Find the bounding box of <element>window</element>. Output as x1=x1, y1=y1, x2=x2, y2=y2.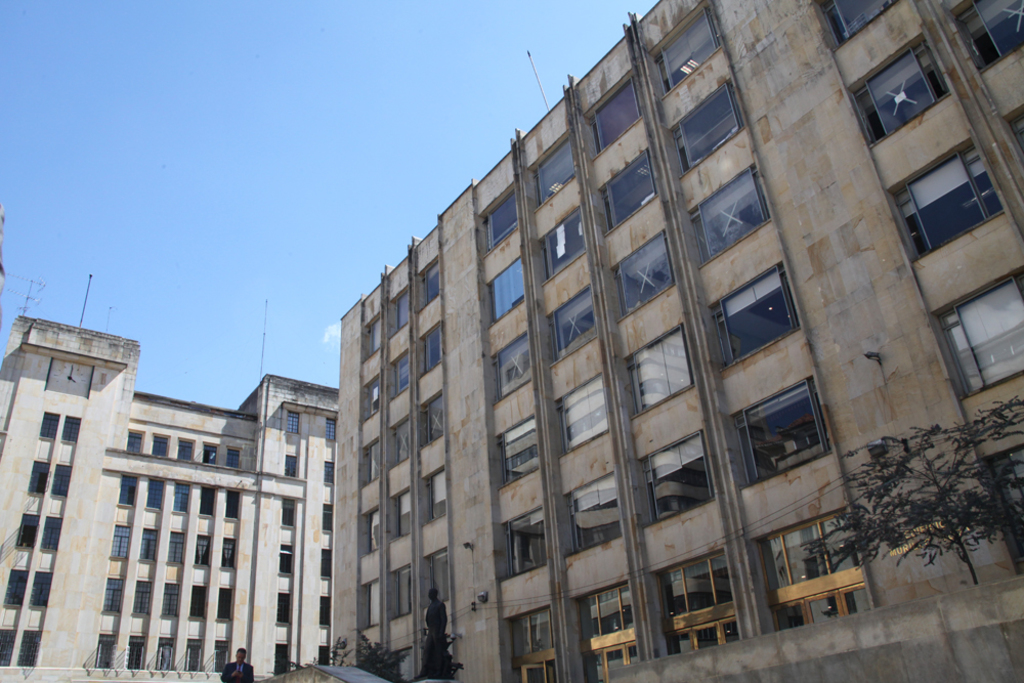
x1=418, y1=386, x2=444, y2=444.
